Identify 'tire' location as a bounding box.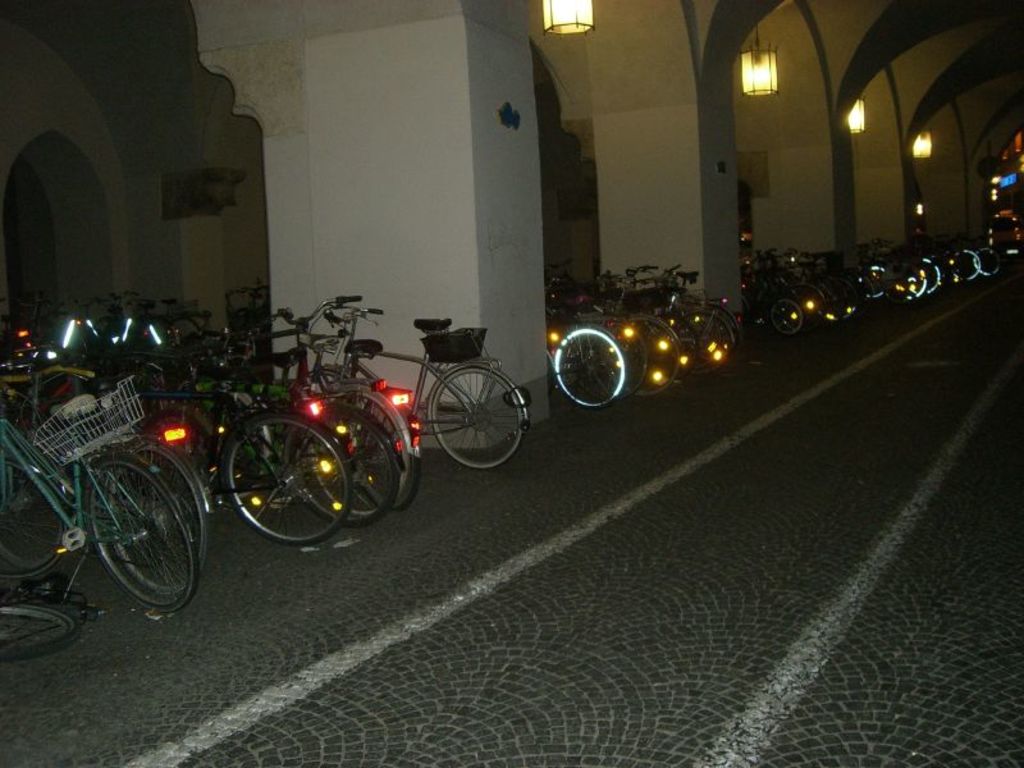
714, 303, 744, 355.
